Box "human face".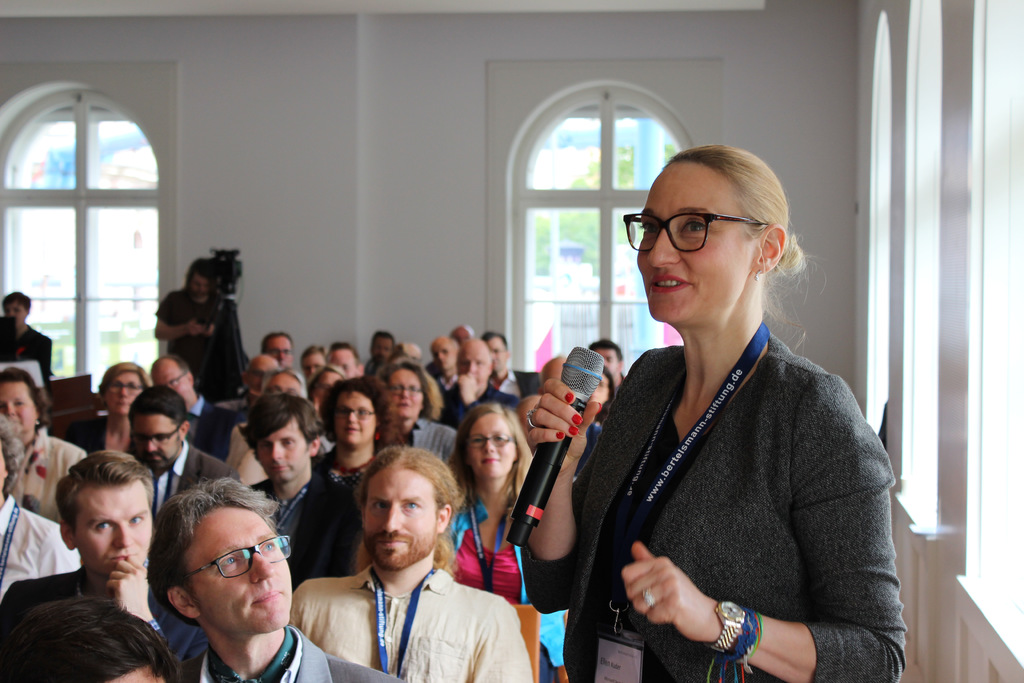
[249, 362, 275, 394].
